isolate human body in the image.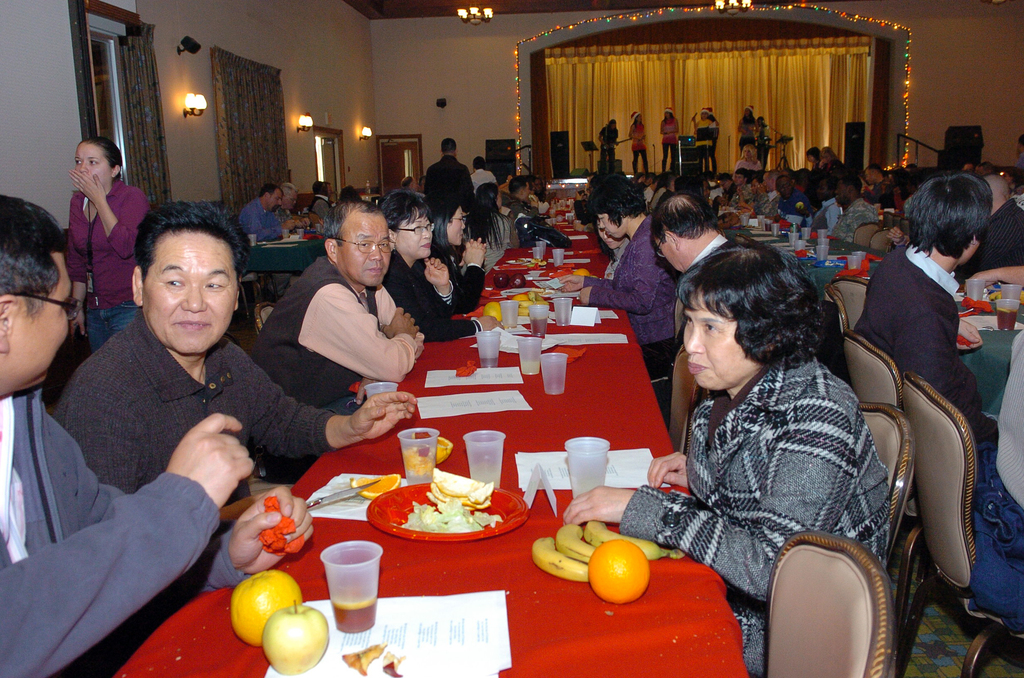
Isolated region: region(600, 125, 621, 174).
